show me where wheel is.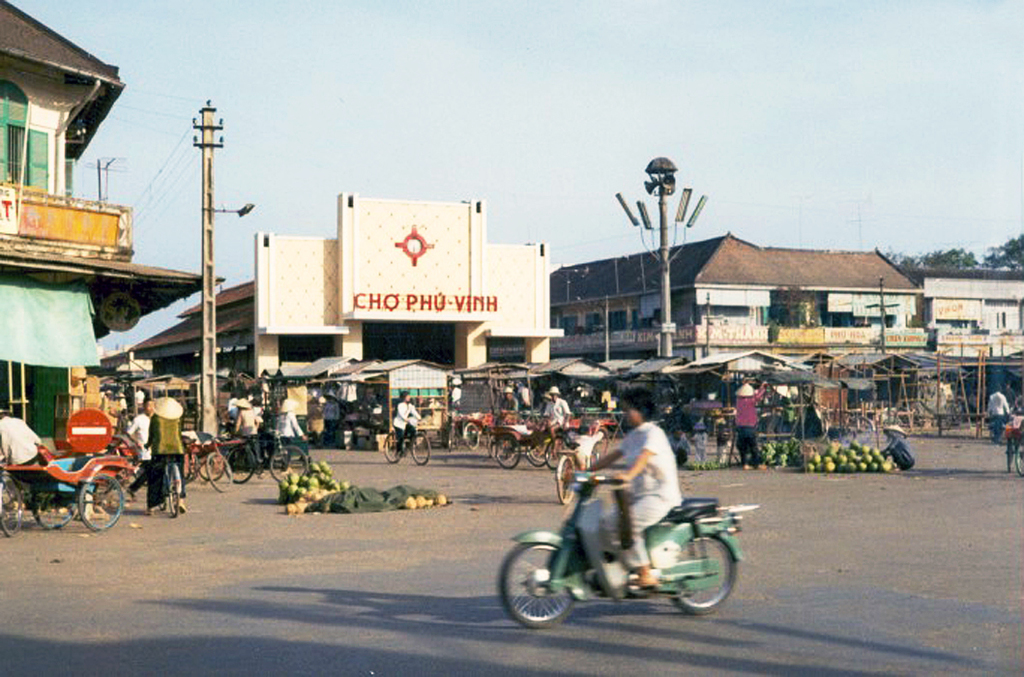
wheel is at Rect(381, 428, 400, 460).
